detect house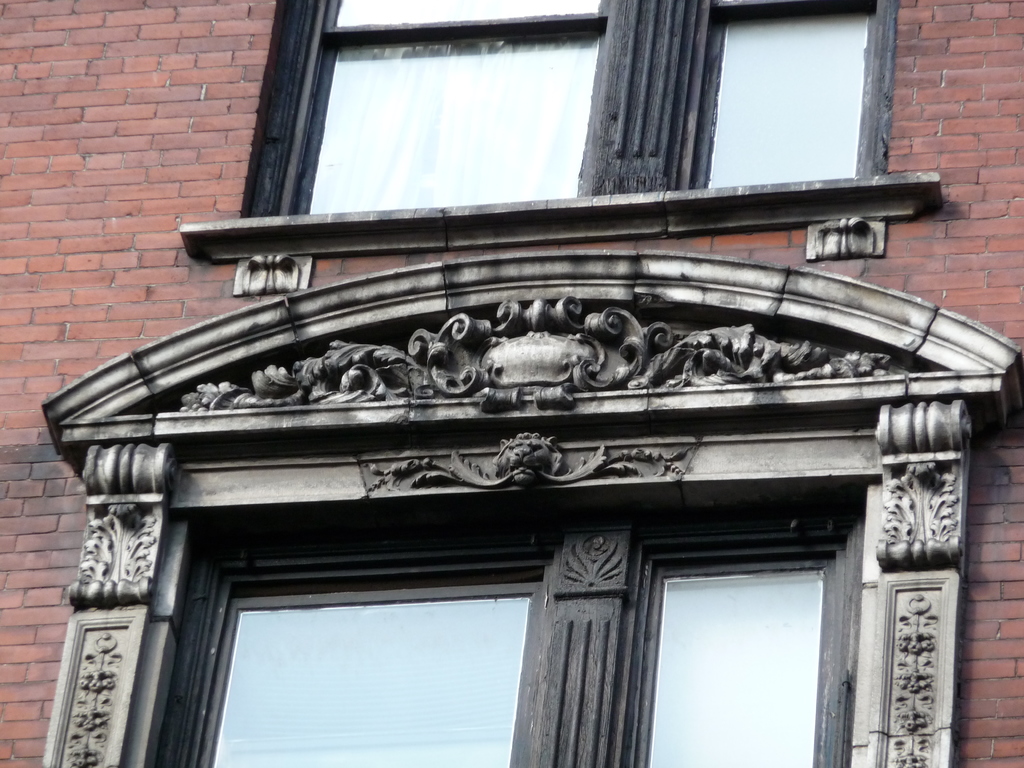
[0,72,1023,767]
